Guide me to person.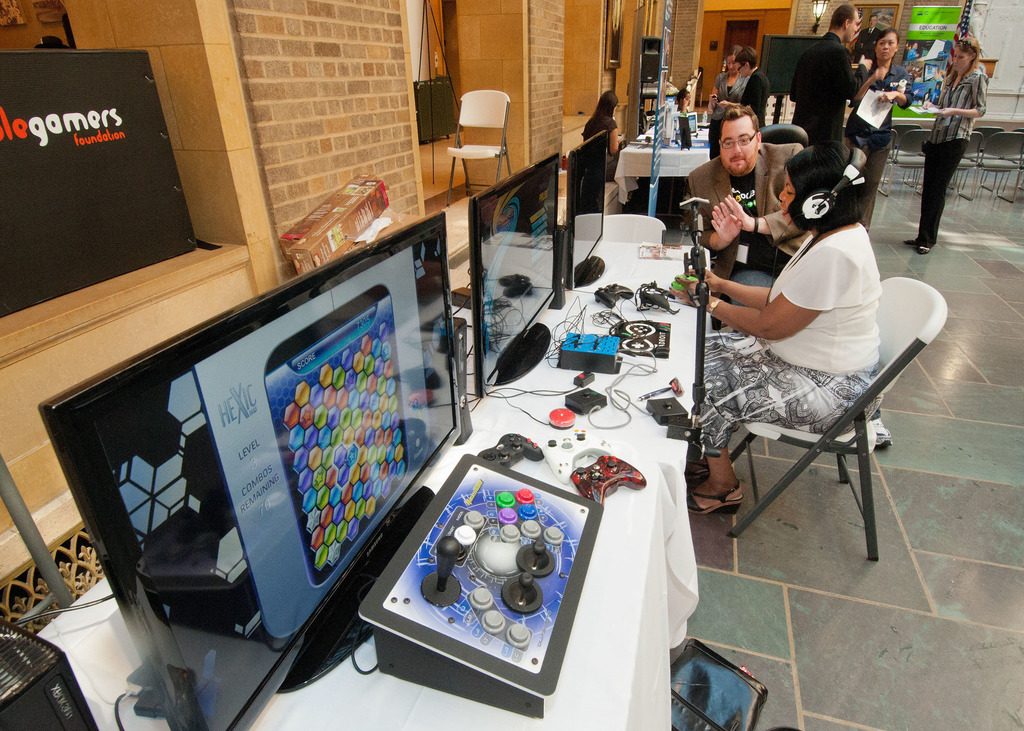
Guidance: (924,34,1003,258).
